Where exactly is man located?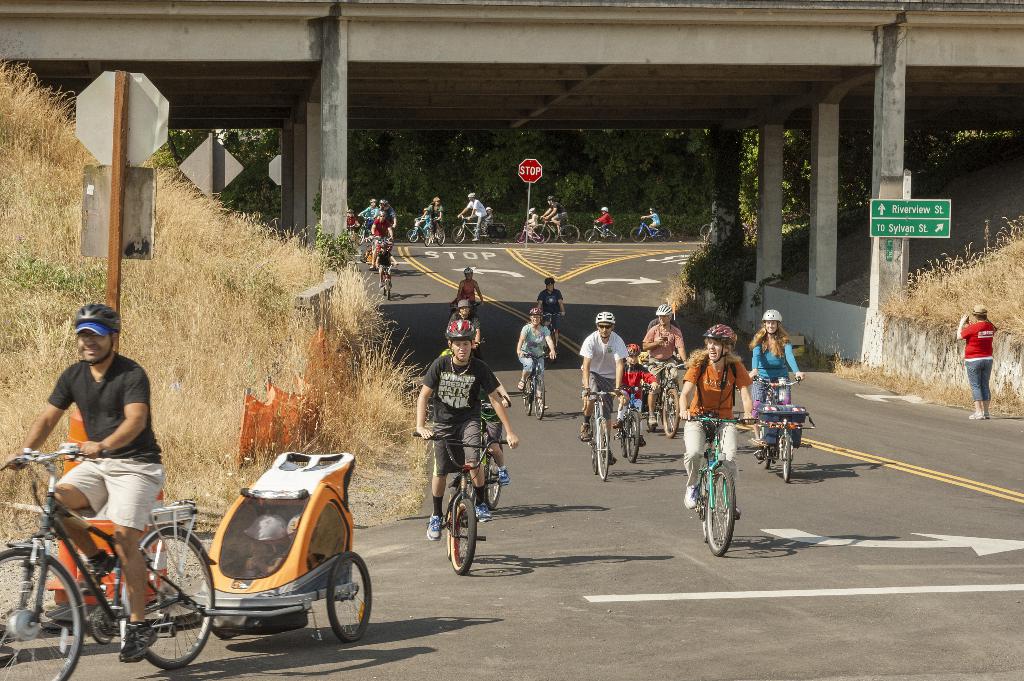
Its bounding box is (17, 300, 193, 625).
